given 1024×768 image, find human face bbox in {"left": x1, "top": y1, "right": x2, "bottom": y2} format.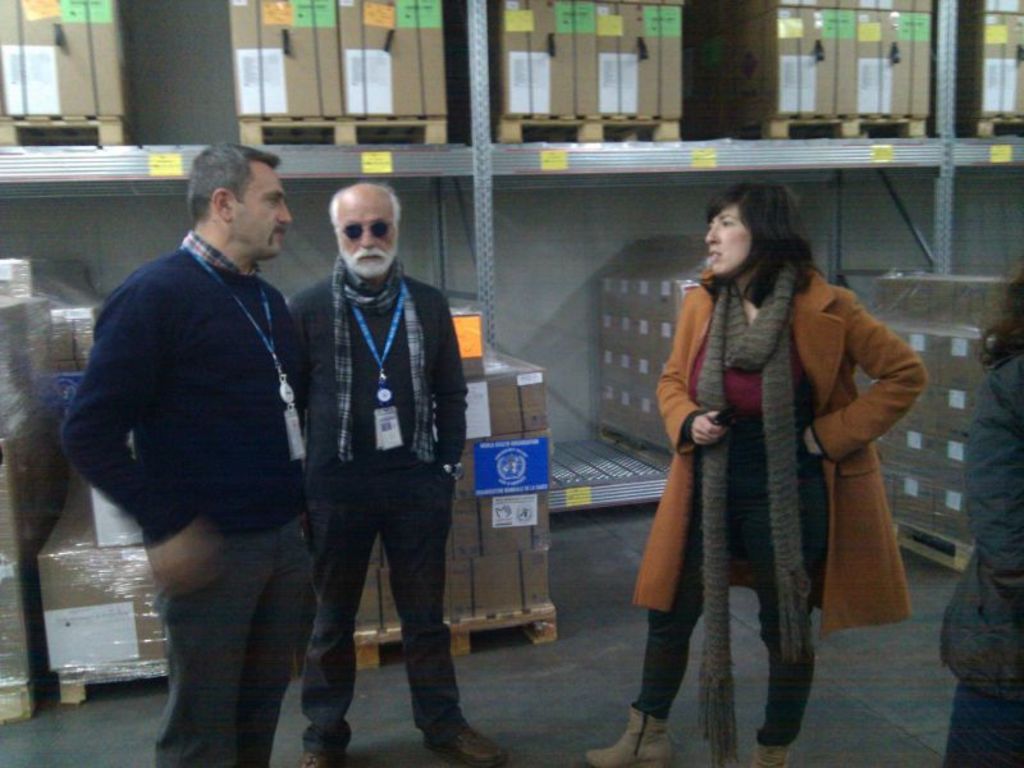
{"left": 343, "top": 198, "right": 399, "bottom": 280}.
